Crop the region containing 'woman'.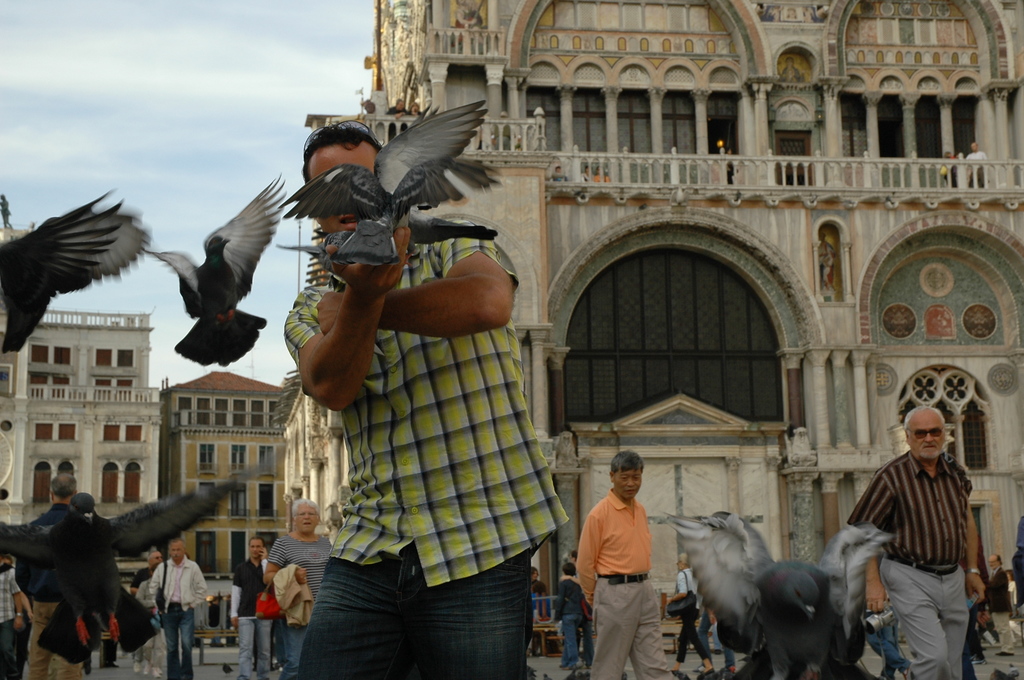
Crop region: l=553, t=556, r=592, b=677.
